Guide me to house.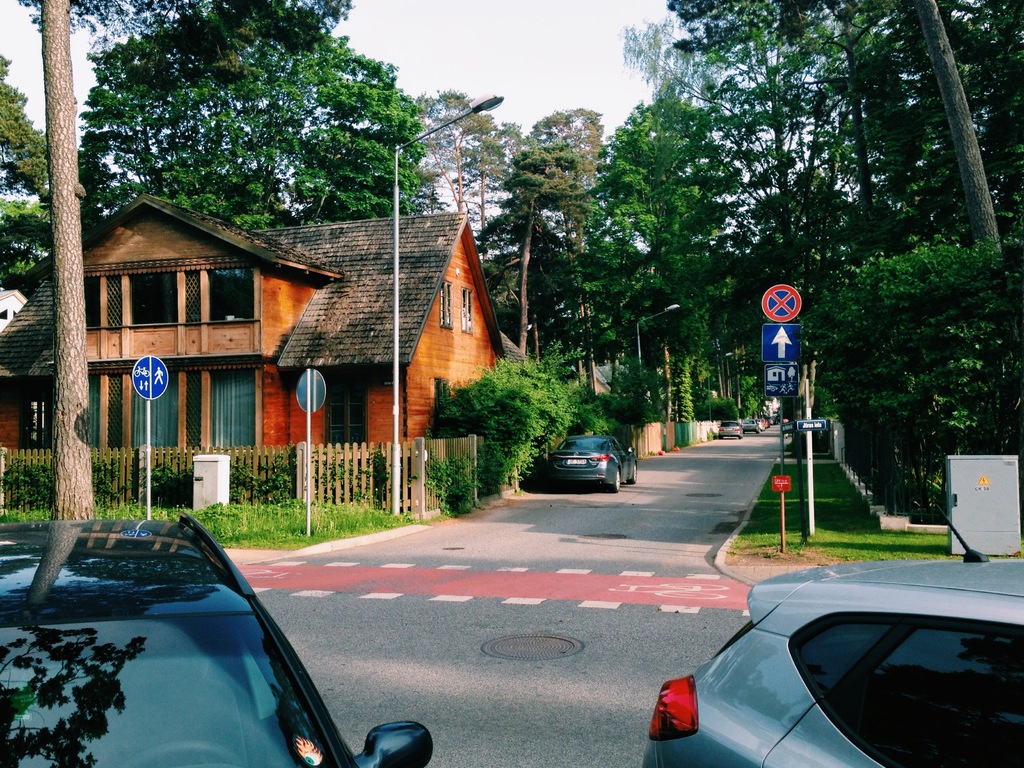
Guidance: <region>7, 193, 347, 436</region>.
